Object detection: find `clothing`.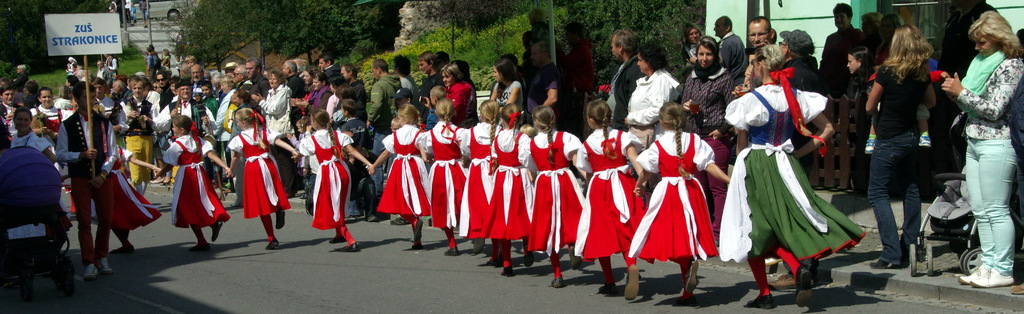
detection(716, 90, 840, 257).
